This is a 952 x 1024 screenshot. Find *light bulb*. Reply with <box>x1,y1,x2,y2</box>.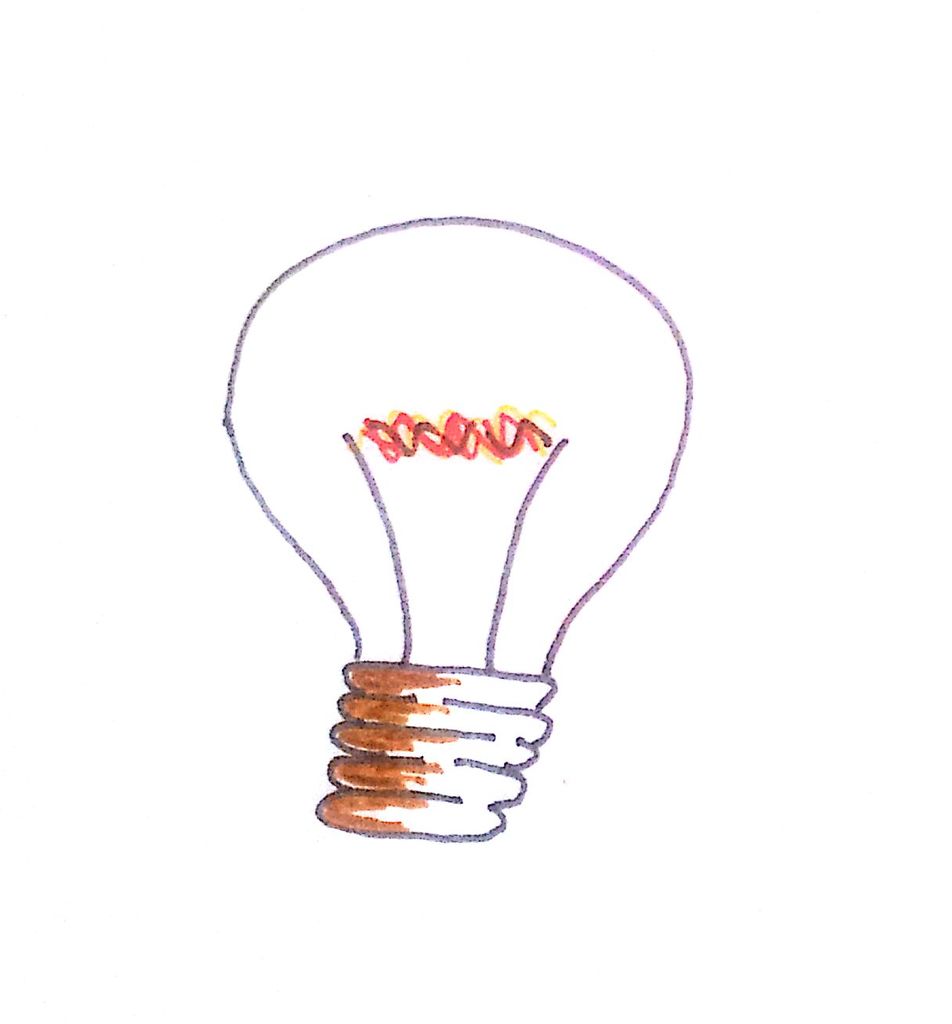
<box>224,215,690,846</box>.
